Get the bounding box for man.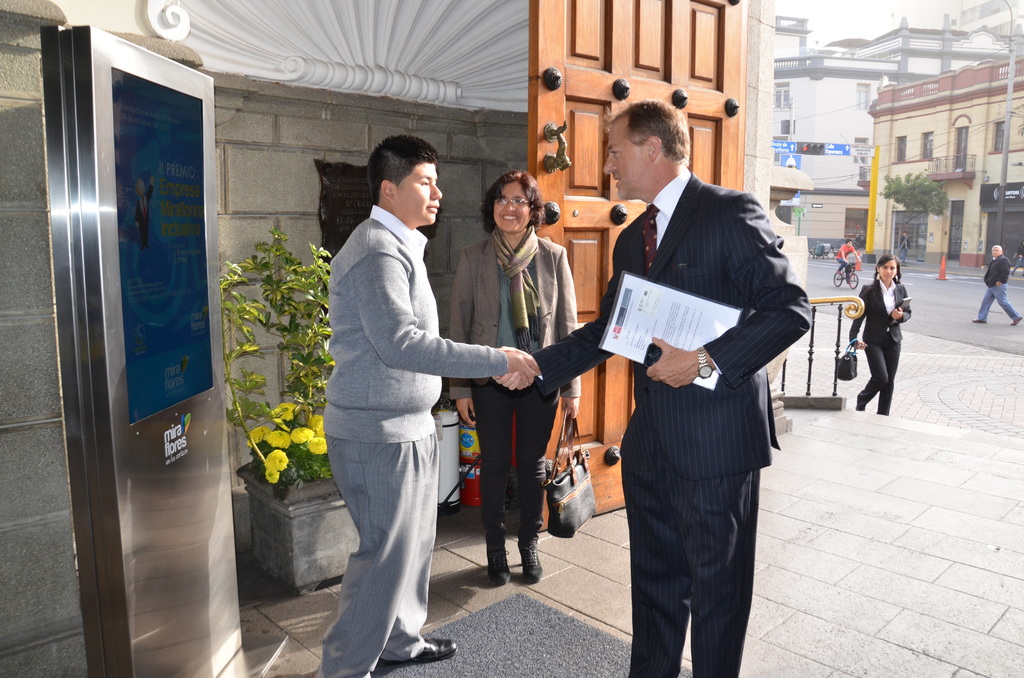
pyautogui.locateOnScreen(968, 238, 1020, 323).
